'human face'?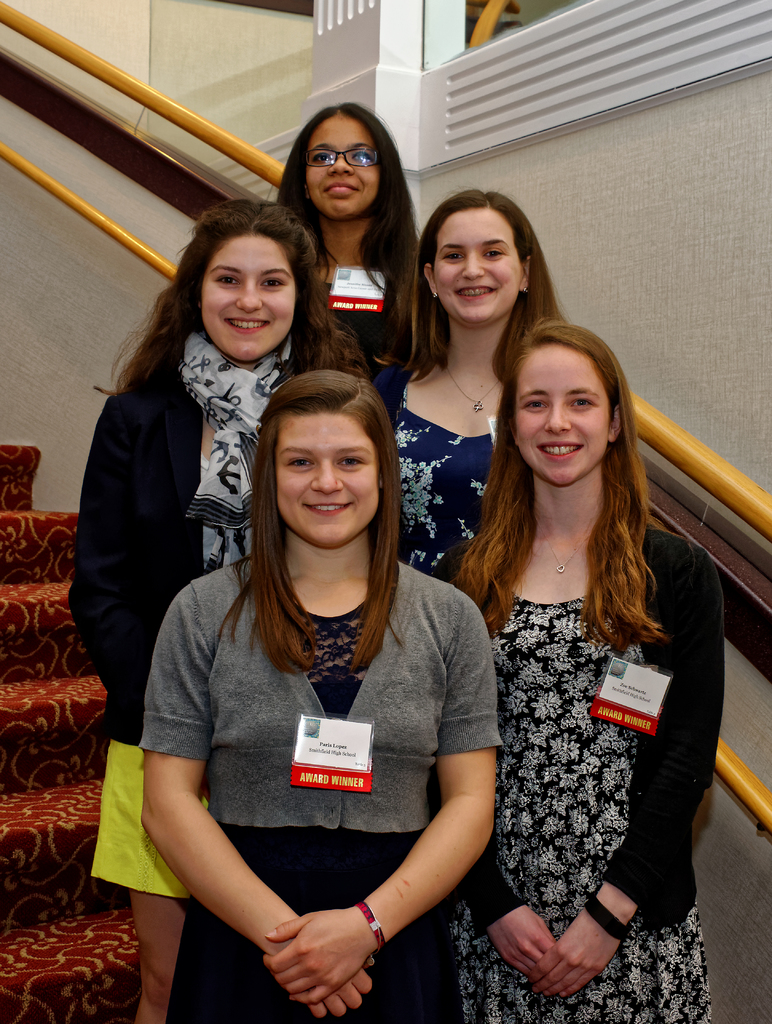
bbox=[302, 116, 379, 219]
